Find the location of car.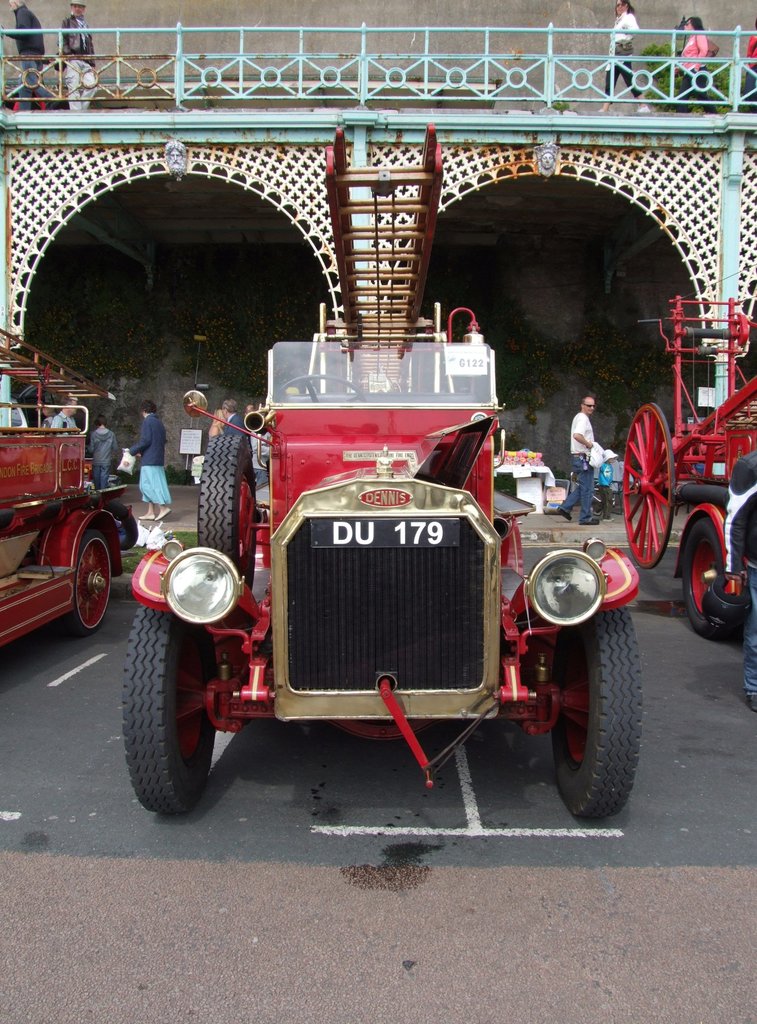
Location: box=[621, 308, 756, 643].
